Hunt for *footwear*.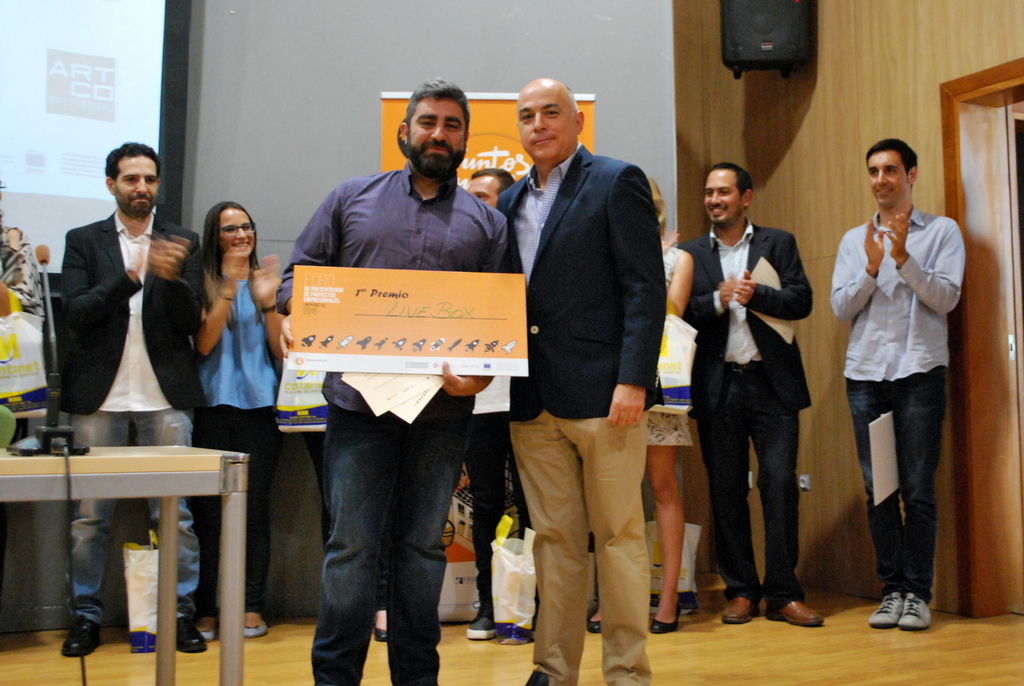
Hunted down at l=206, t=626, r=221, b=642.
